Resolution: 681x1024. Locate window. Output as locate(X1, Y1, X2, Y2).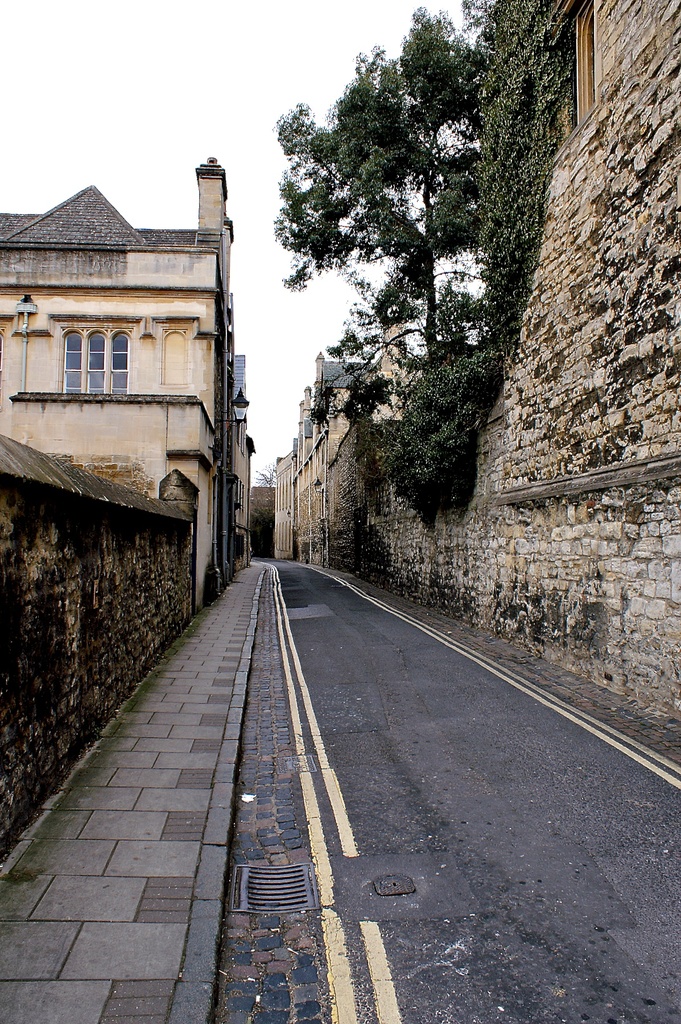
locate(57, 319, 127, 400).
